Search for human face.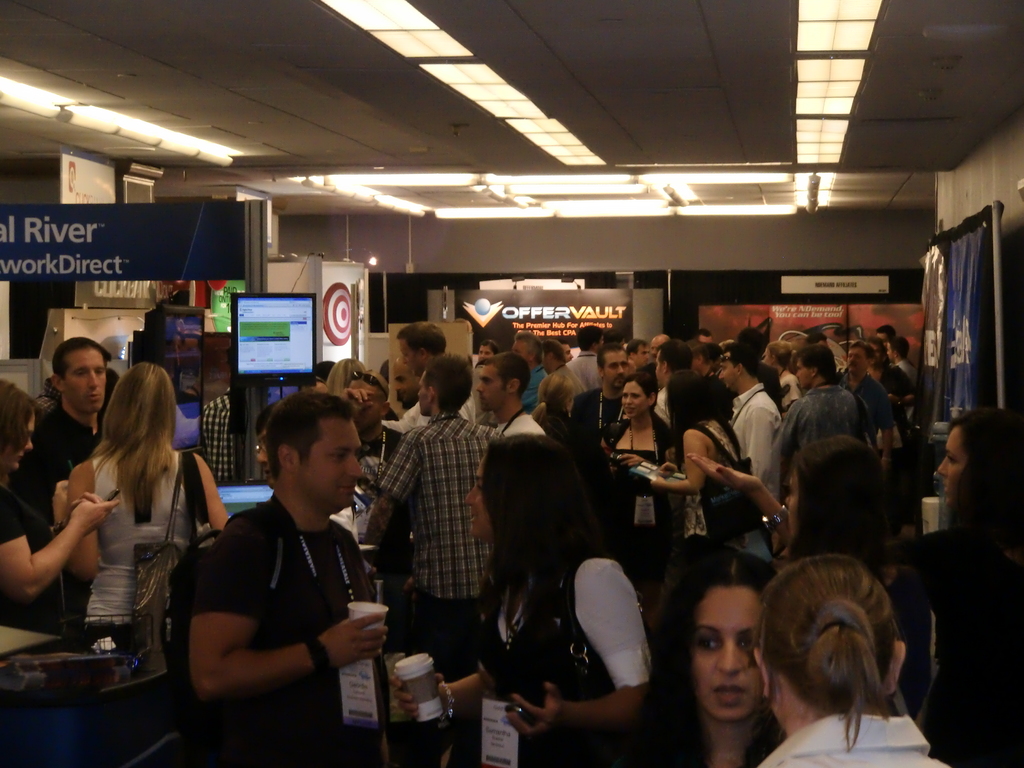
Found at {"left": 395, "top": 331, "right": 428, "bottom": 379}.
